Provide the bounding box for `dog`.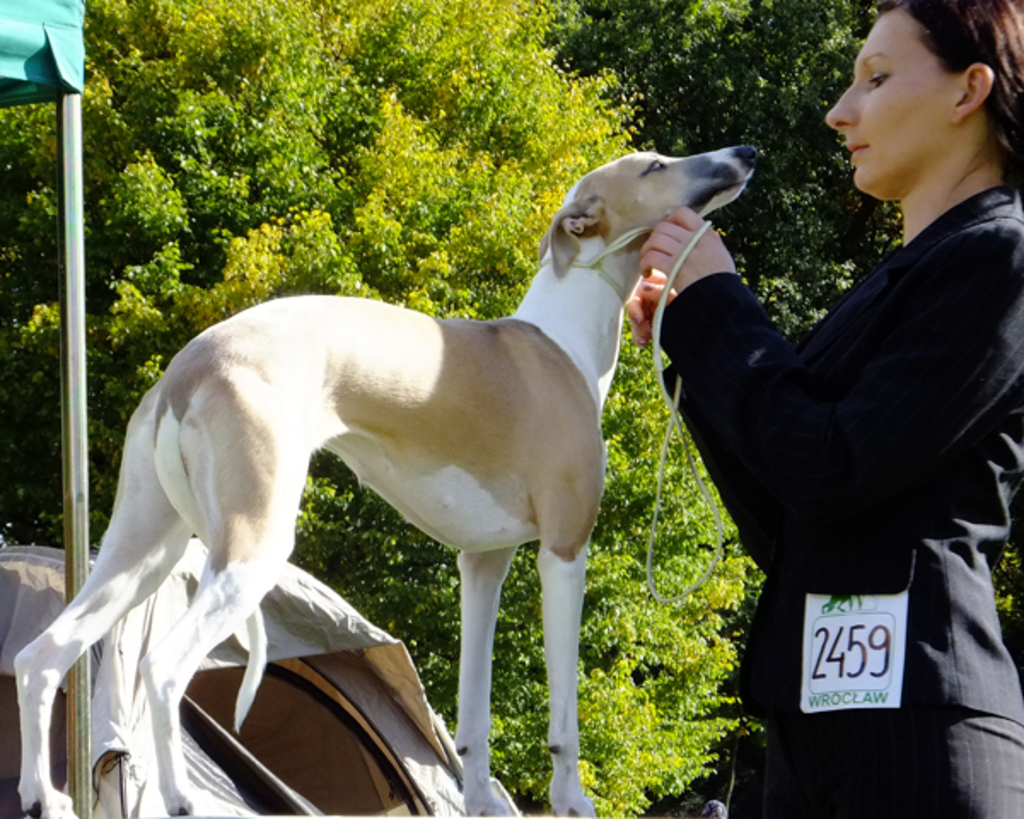
(left=9, top=143, right=768, bottom=817).
